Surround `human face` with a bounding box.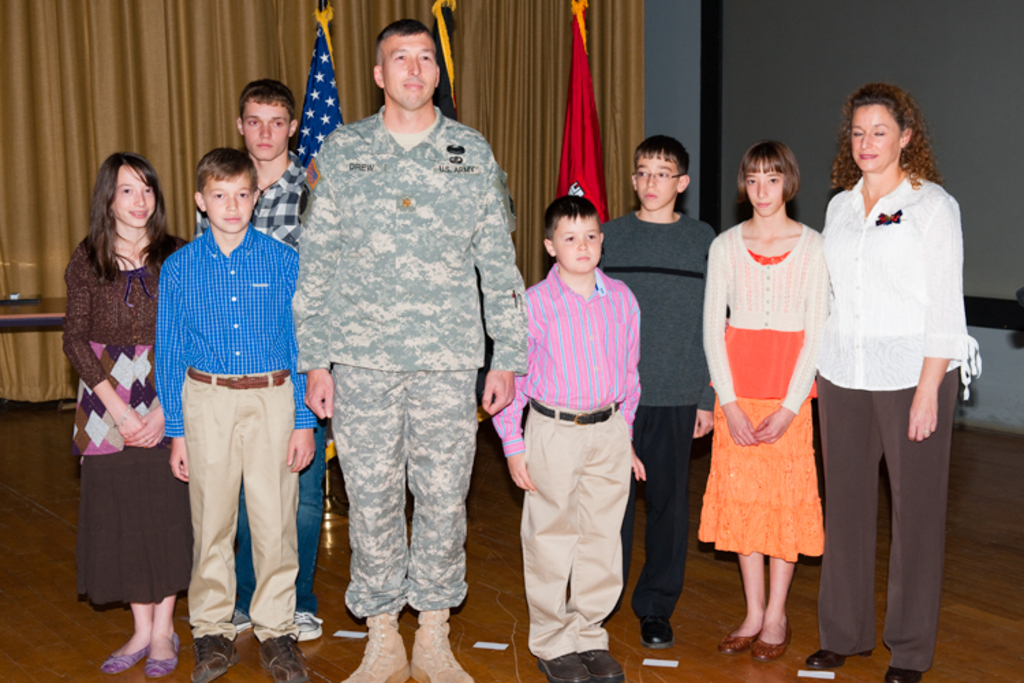
region(634, 148, 674, 208).
